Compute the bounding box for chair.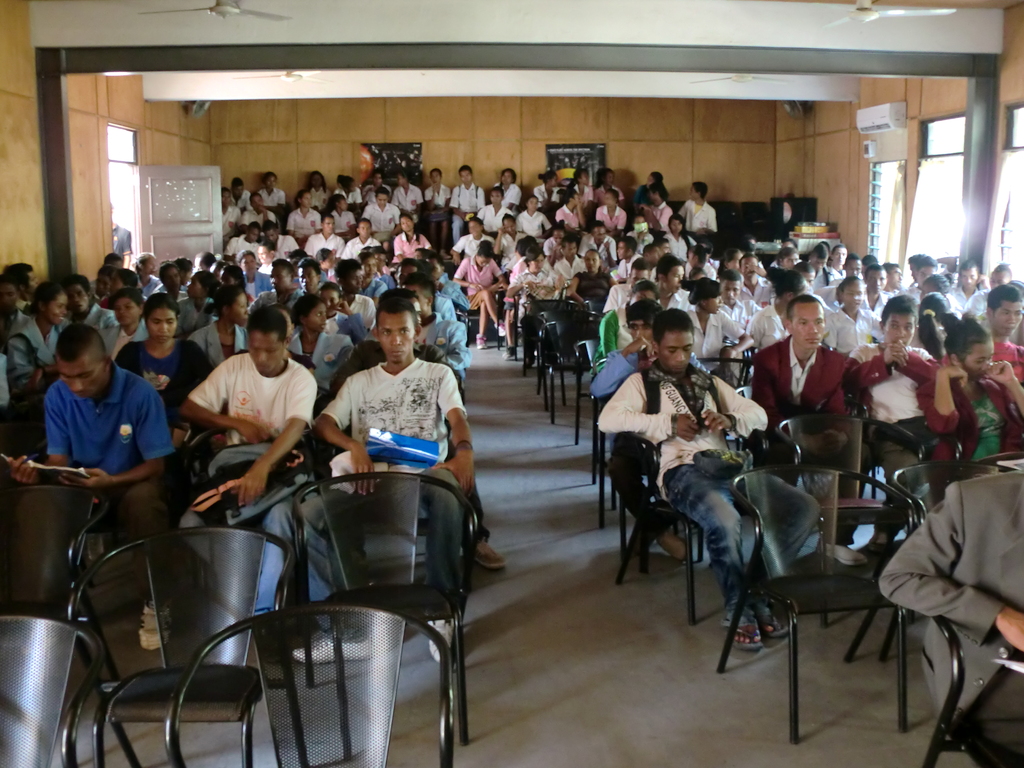
left=772, top=412, right=924, bottom=579.
